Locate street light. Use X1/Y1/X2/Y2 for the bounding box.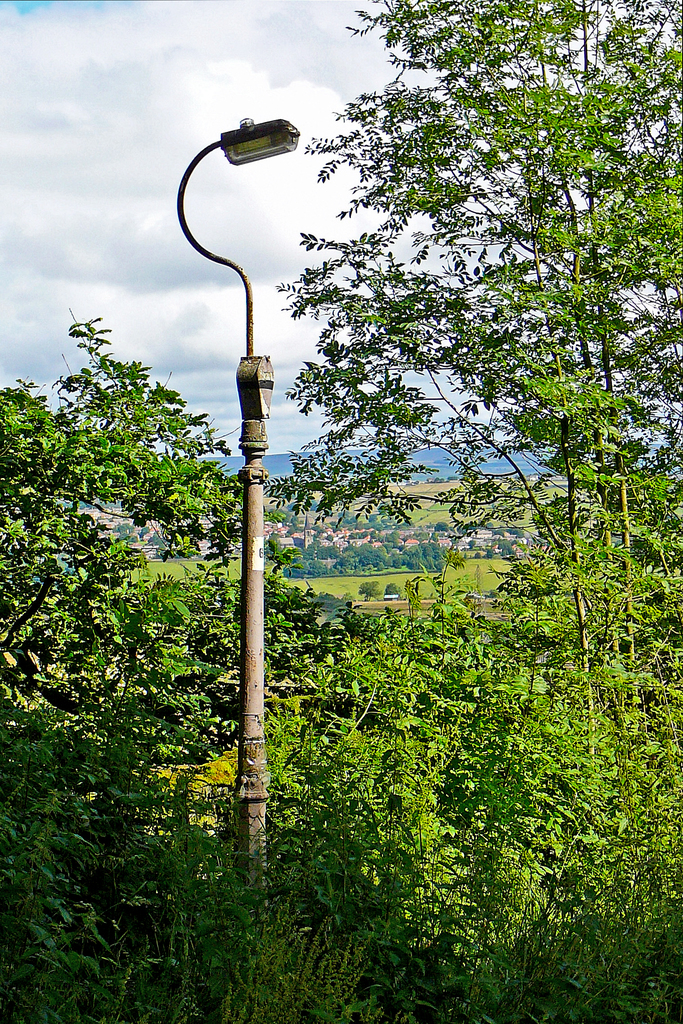
169/116/311/897.
